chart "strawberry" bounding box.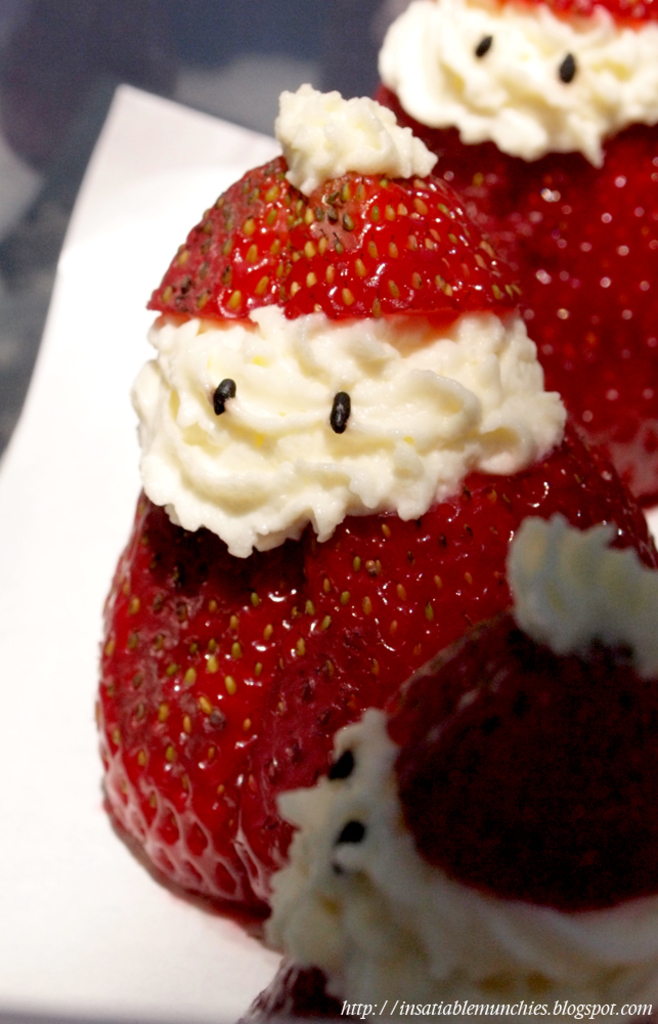
Charted: left=434, top=0, right=657, bottom=24.
